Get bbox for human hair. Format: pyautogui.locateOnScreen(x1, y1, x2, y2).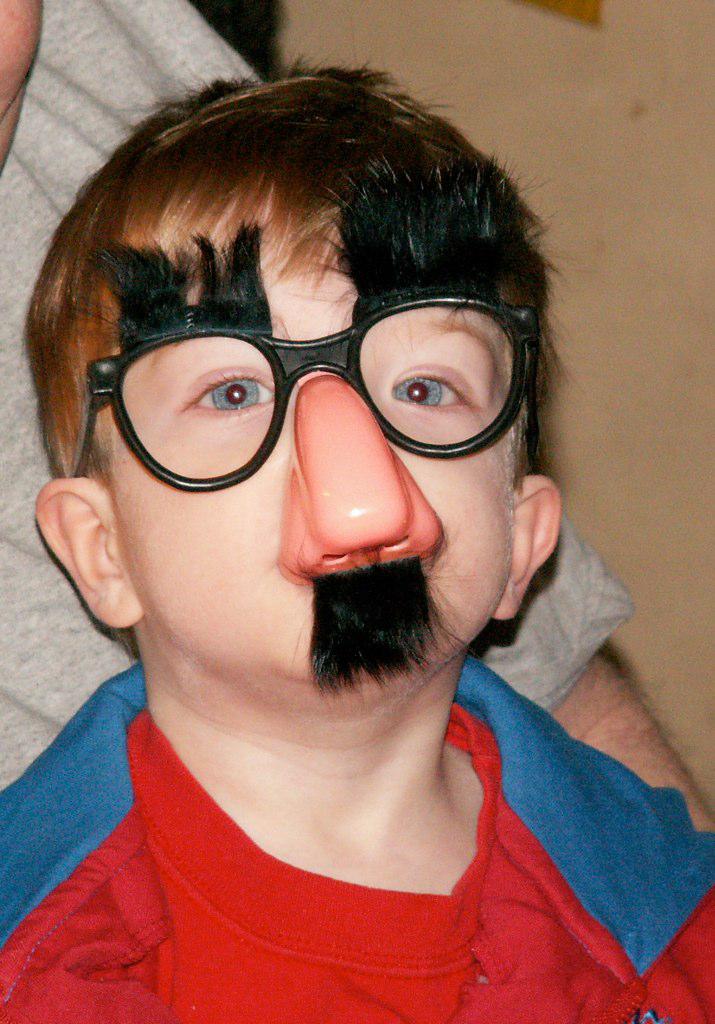
pyautogui.locateOnScreen(21, 58, 559, 495).
